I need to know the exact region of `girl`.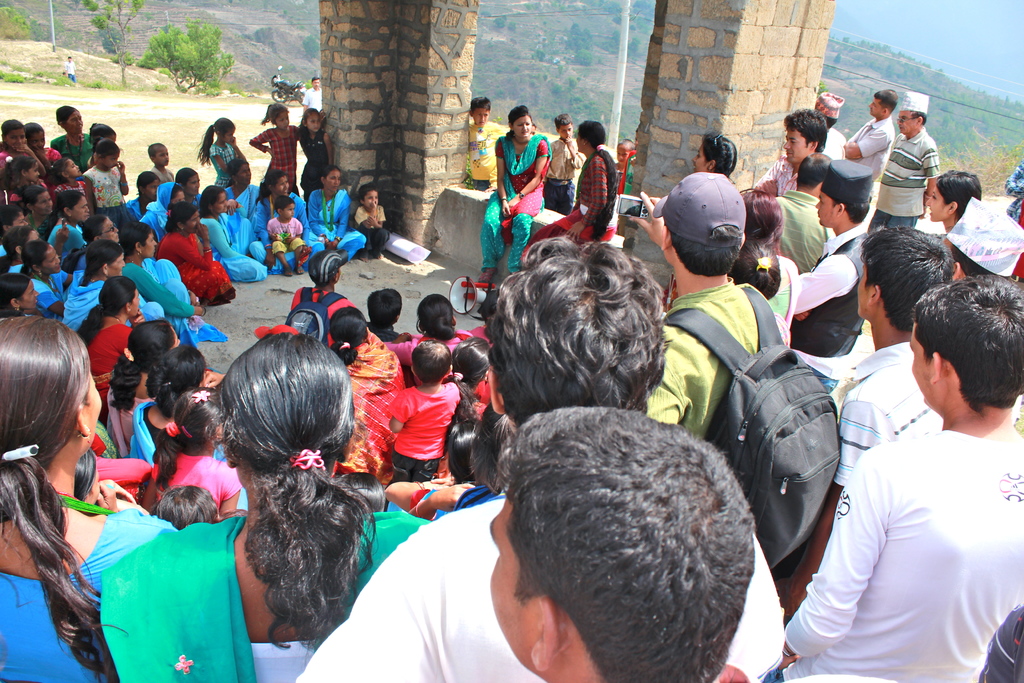
Region: <region>353, 181, 389, 265</region>.
